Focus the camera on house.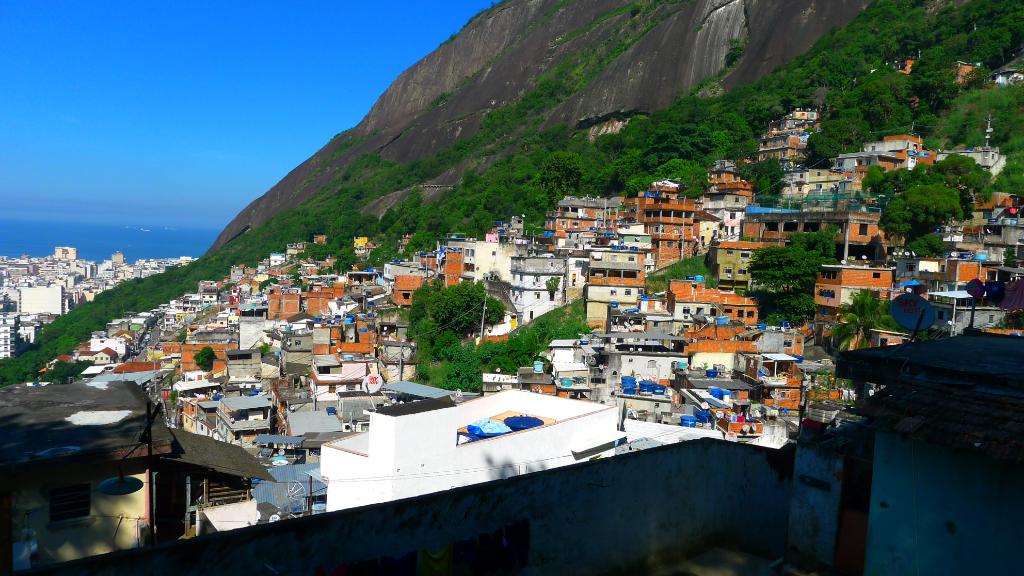
Focus region: bbox=(438, 244, 469, 287).
